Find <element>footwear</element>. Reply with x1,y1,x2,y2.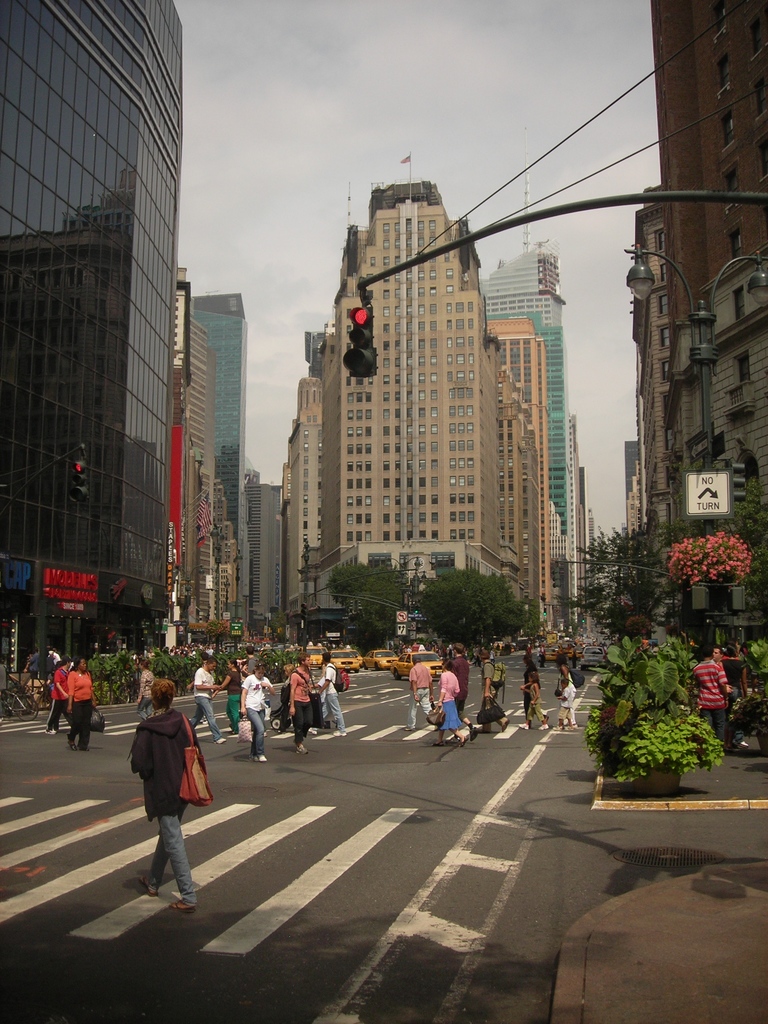
567,724,577,731.
